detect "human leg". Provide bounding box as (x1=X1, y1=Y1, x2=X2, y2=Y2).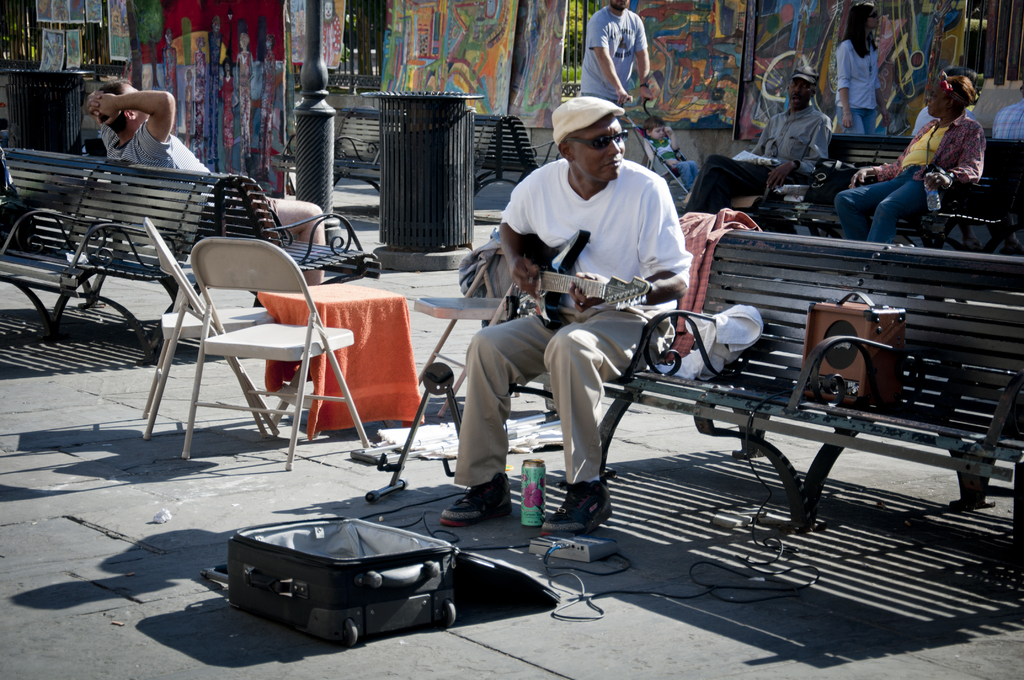
(x1=686, y1=156, x2=765, y2=207).
